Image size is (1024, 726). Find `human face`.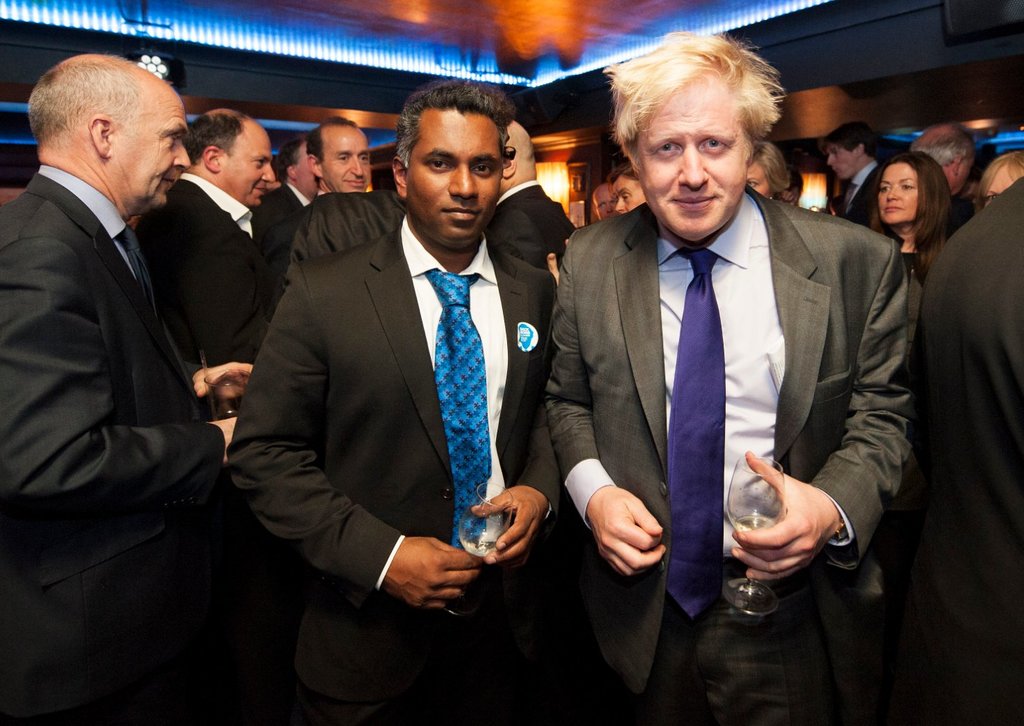
(121, 79, 192, 204).
